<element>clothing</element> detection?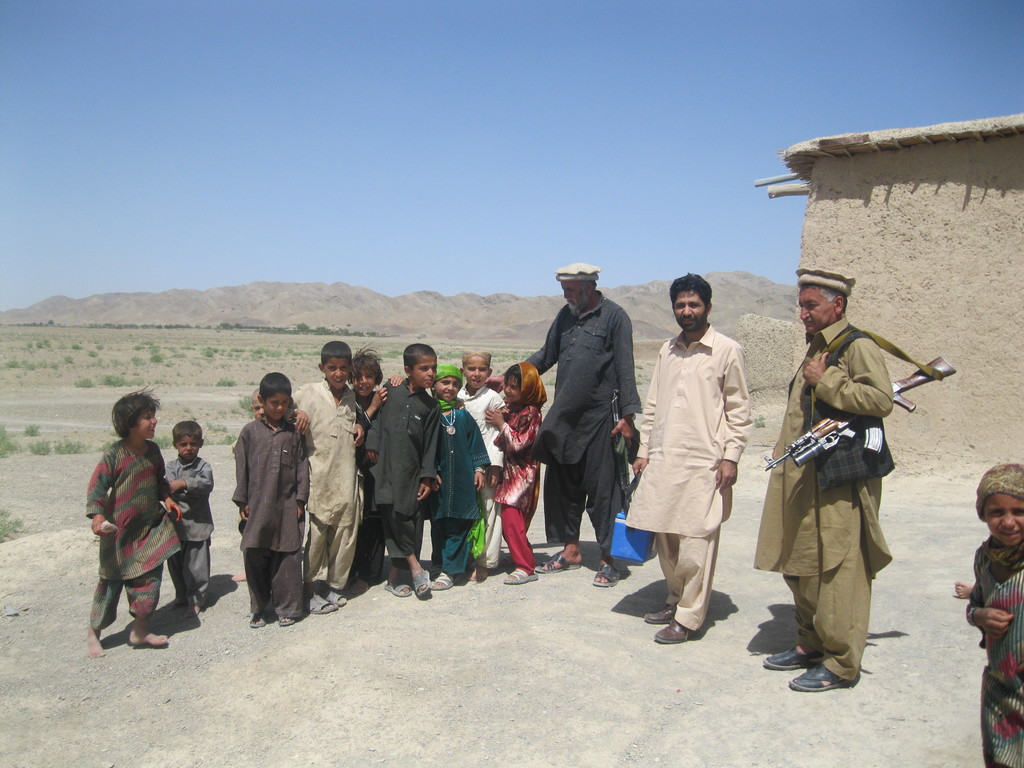
(522,292,639,548)
